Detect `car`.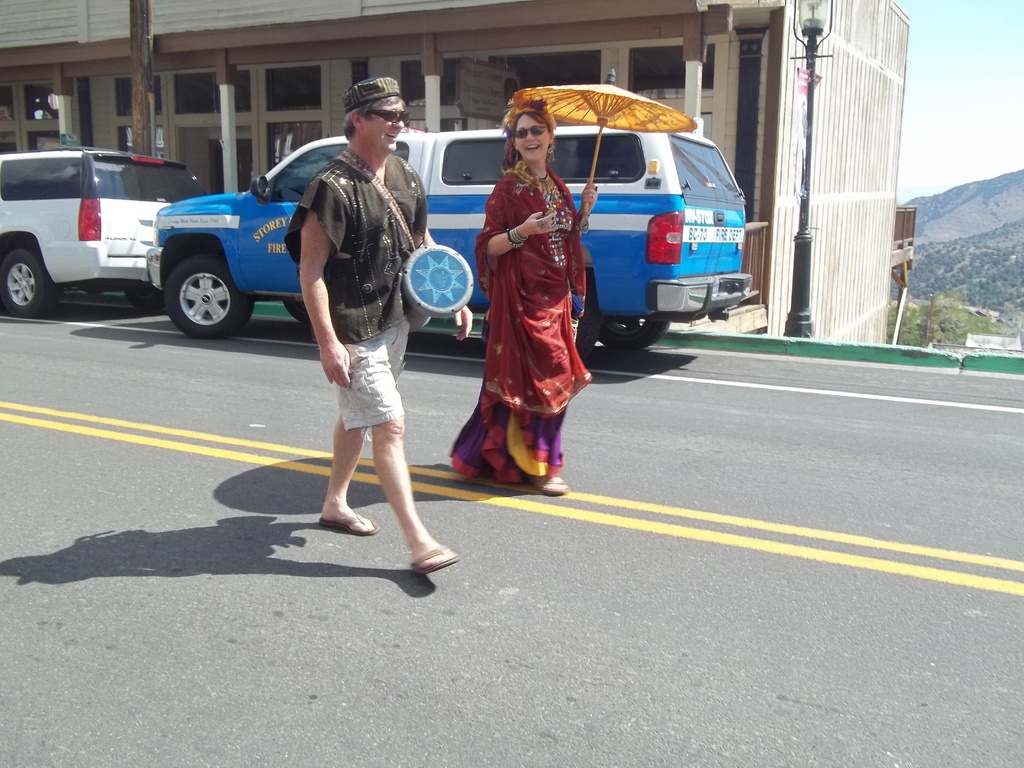
Detected at bbox=(0, 145, 204, 314).
